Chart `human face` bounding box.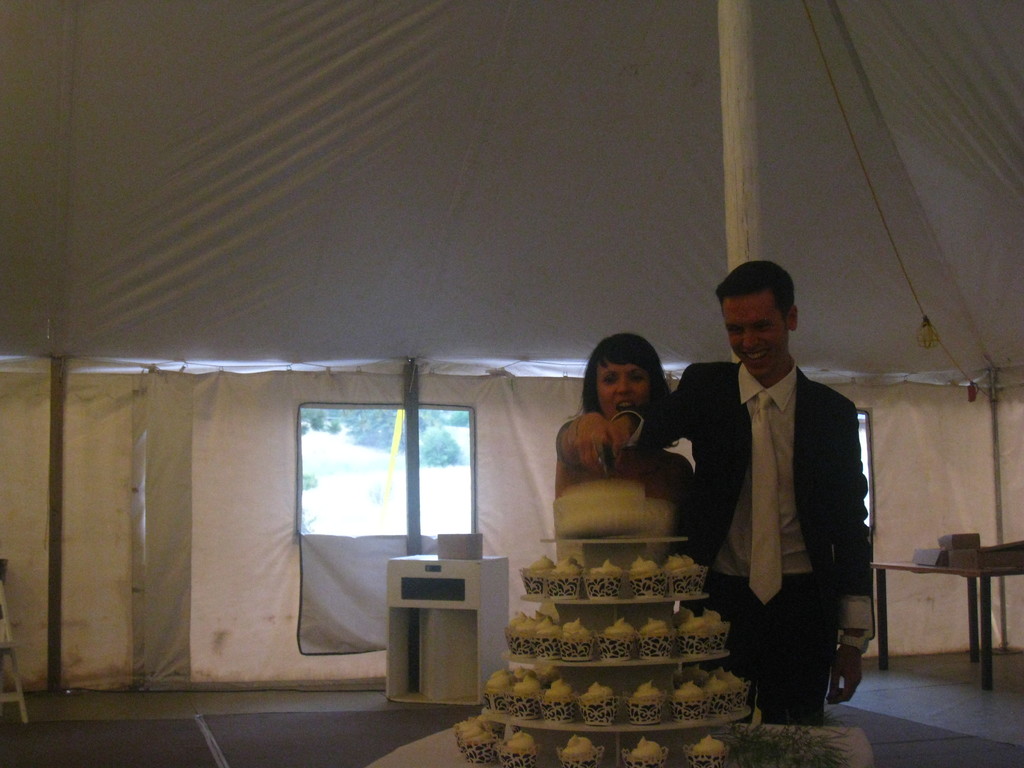
Charted: [x1=593, y1=355, x2=651, y2=417].
